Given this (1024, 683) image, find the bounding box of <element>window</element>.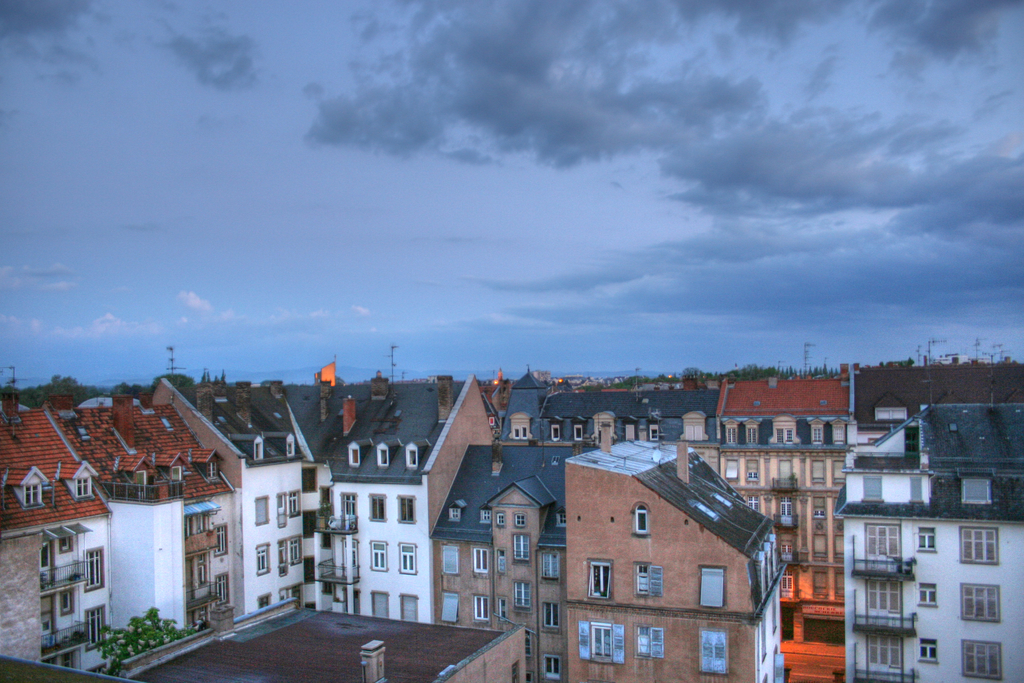
locate(472, 507, 493, 527).
